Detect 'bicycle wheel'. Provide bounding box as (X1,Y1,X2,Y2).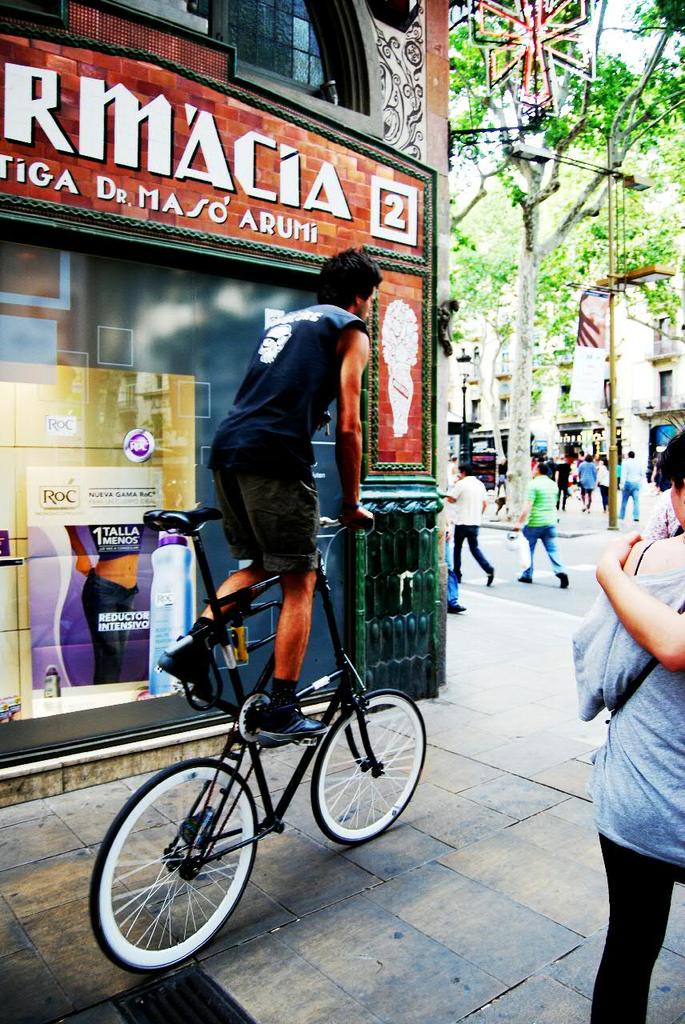
(96,762,254,969).
